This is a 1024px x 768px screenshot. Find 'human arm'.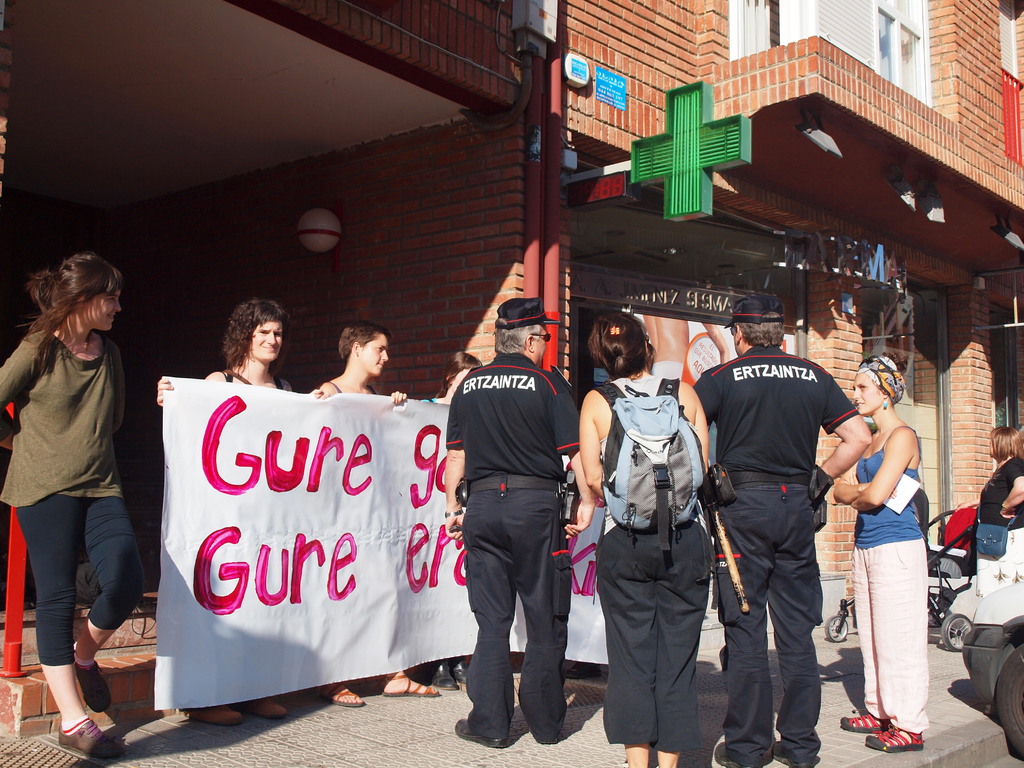
Bounding box: l=0, t=323, r=48, b=460.
